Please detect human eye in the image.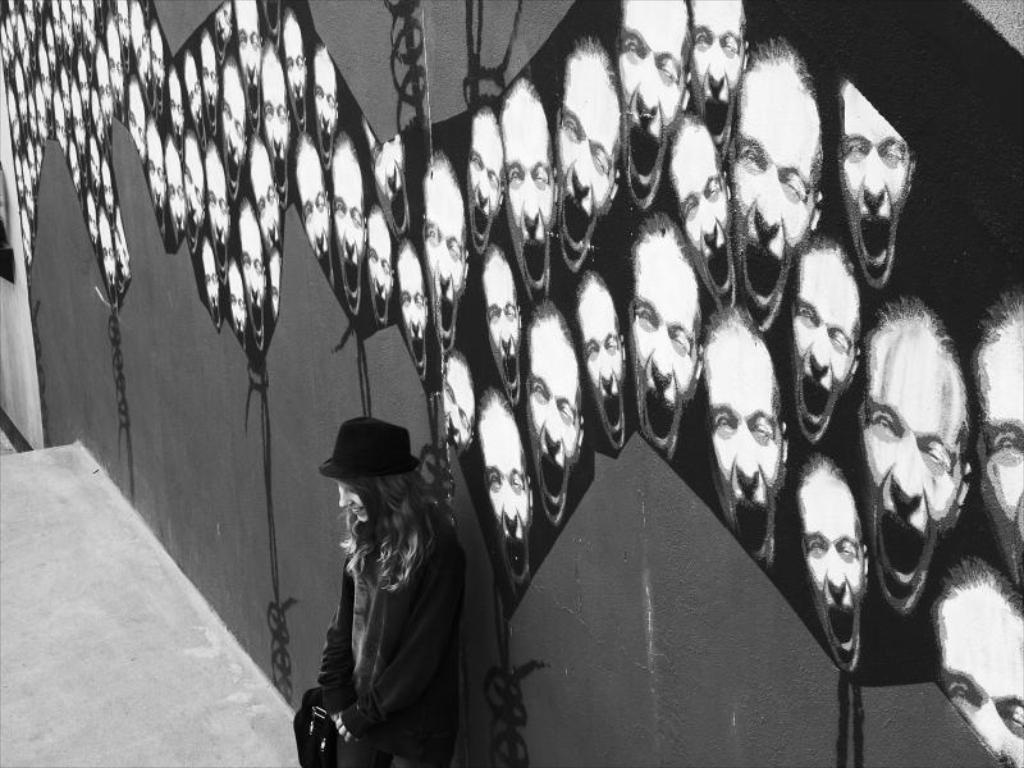
{"left": 652, "top": 59, "right": 677, "bottom": 84}.
